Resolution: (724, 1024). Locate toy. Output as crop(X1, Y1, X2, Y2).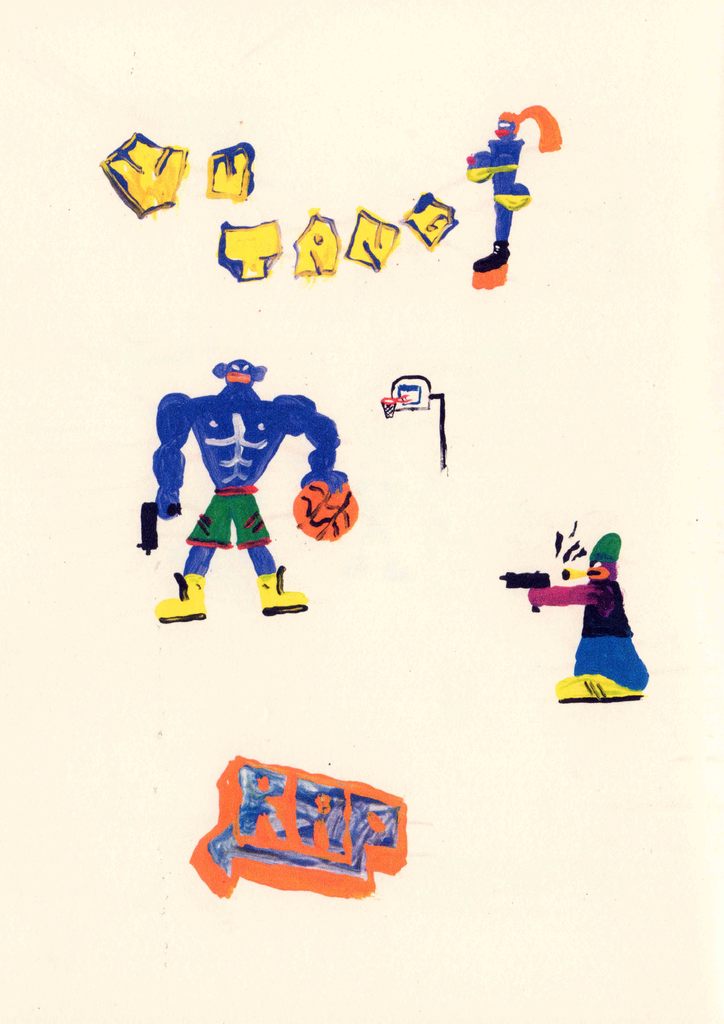
crop(494, 531, 652, 706).
